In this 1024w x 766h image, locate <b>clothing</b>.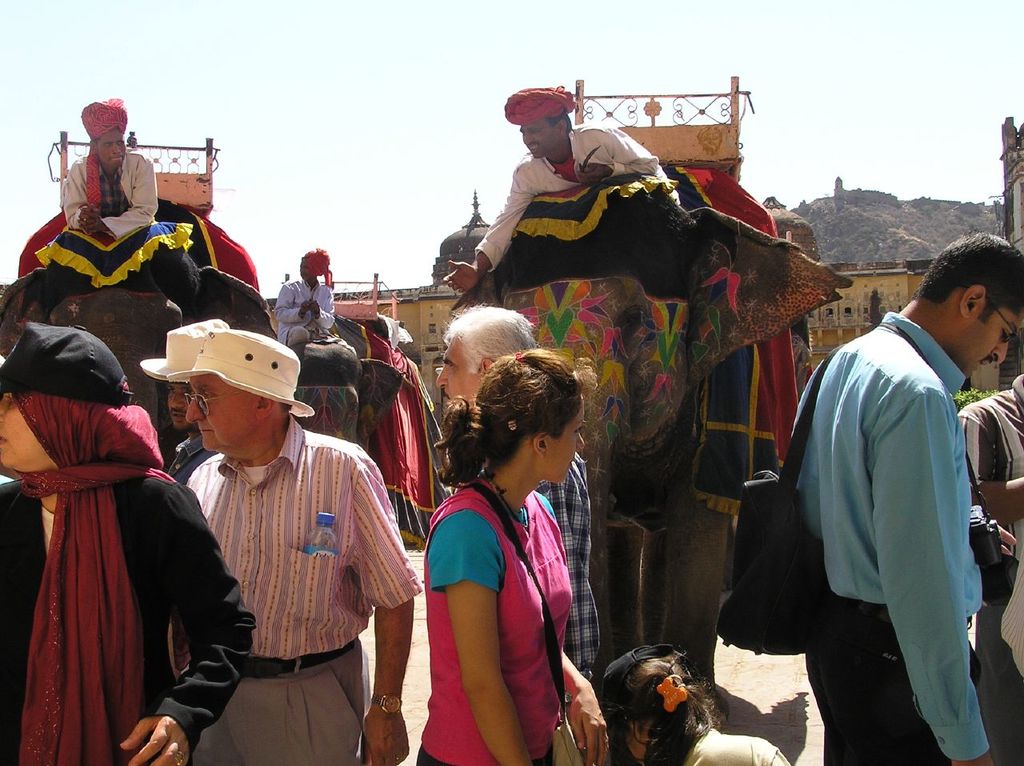
Bounding box: {"x1": 962, "y1": 372, "x2": 1023, "y2": 765}.
